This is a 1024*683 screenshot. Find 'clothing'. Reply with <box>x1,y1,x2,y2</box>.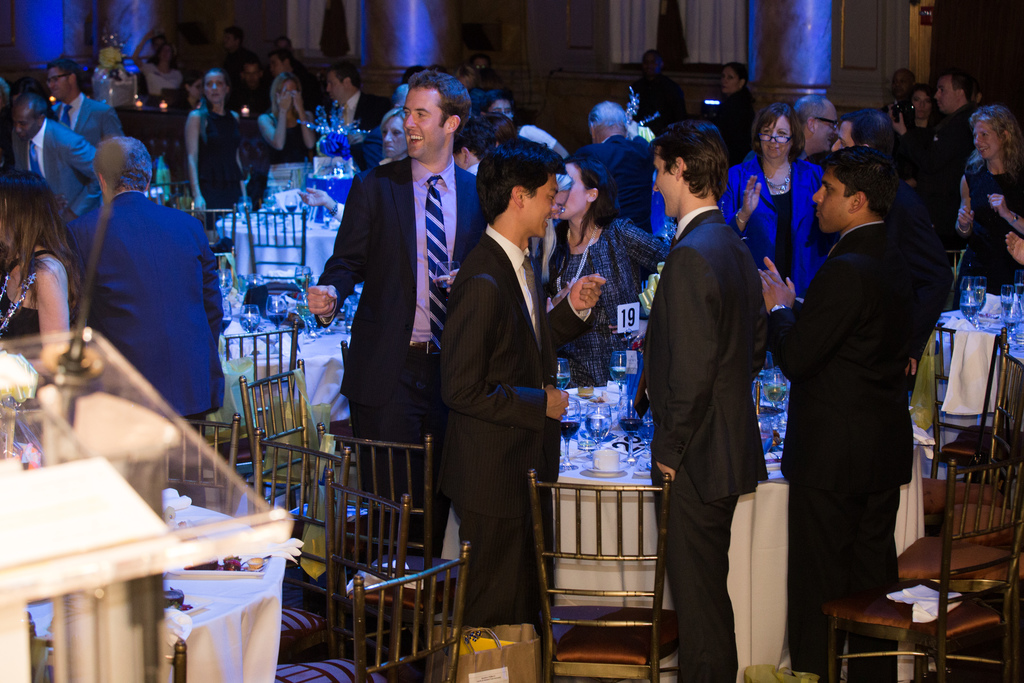
<box>143,60,182,106</box>.
